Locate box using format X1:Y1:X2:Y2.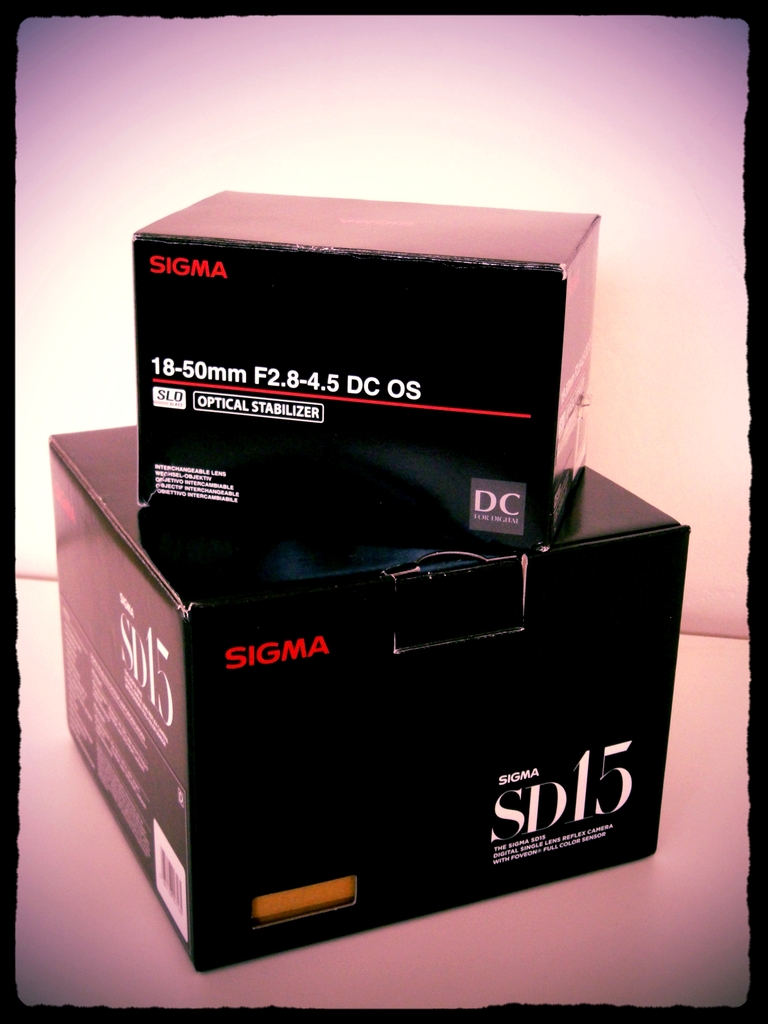
43:410:696:981.
